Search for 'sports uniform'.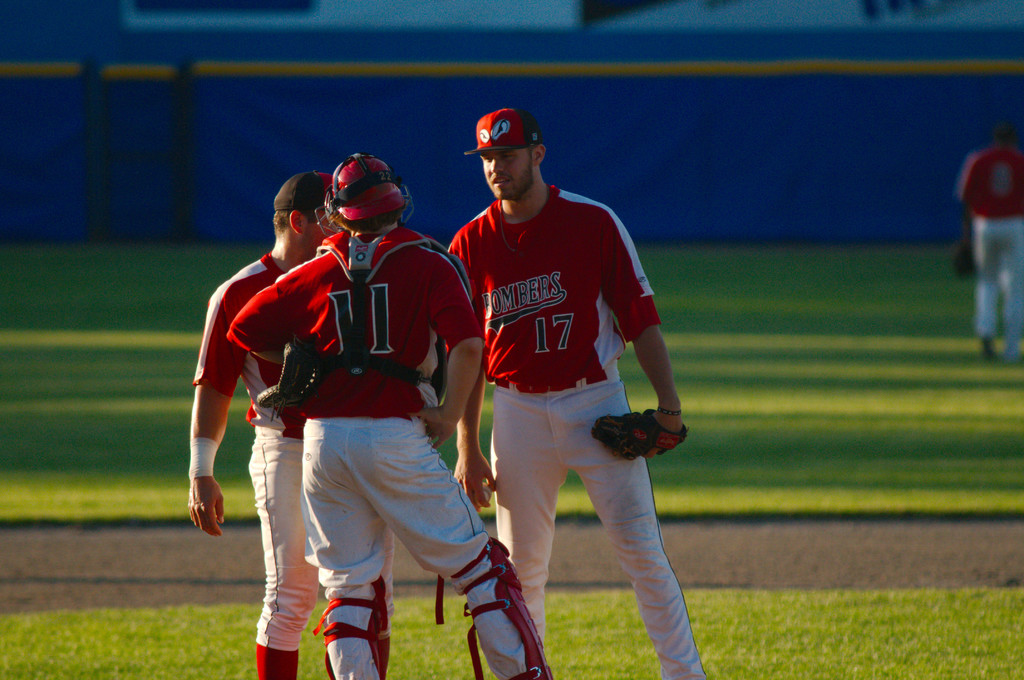
Found at 954,142,1023,358.
